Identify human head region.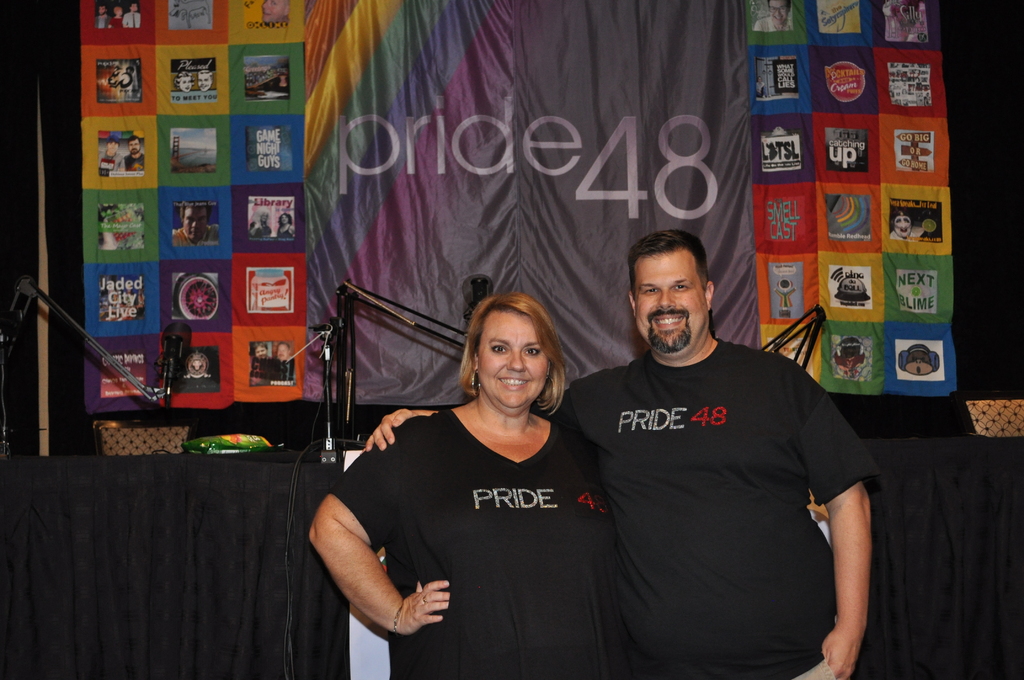
Region: {"left": 464, "top": 290, "right": 559, "bottom": 416}.
